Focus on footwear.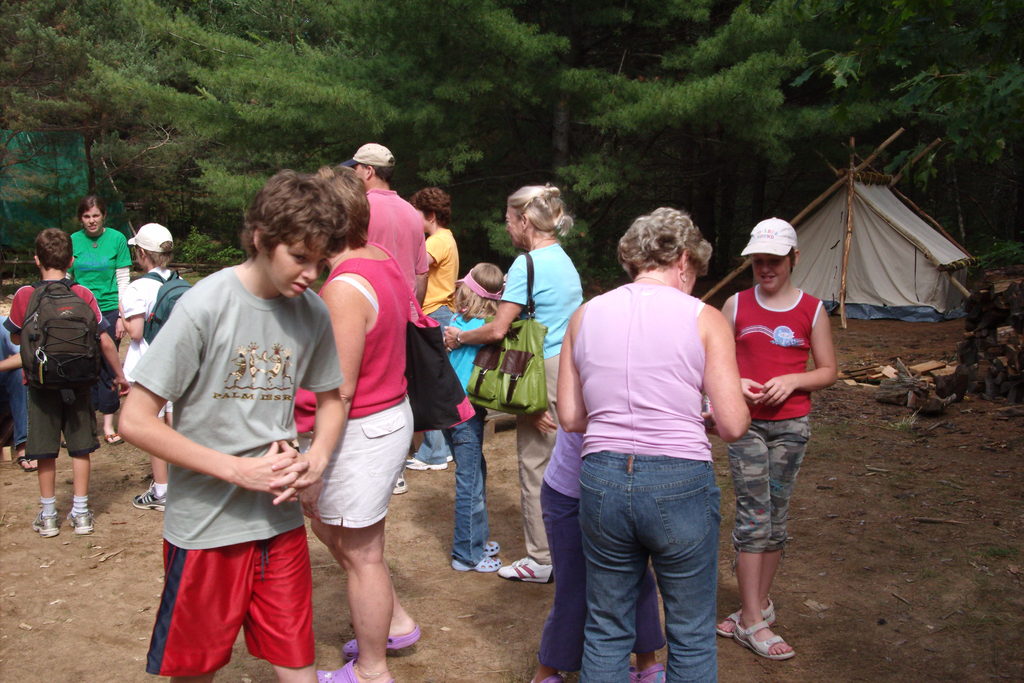
Focused at locate(452, 551, 502, 572).
